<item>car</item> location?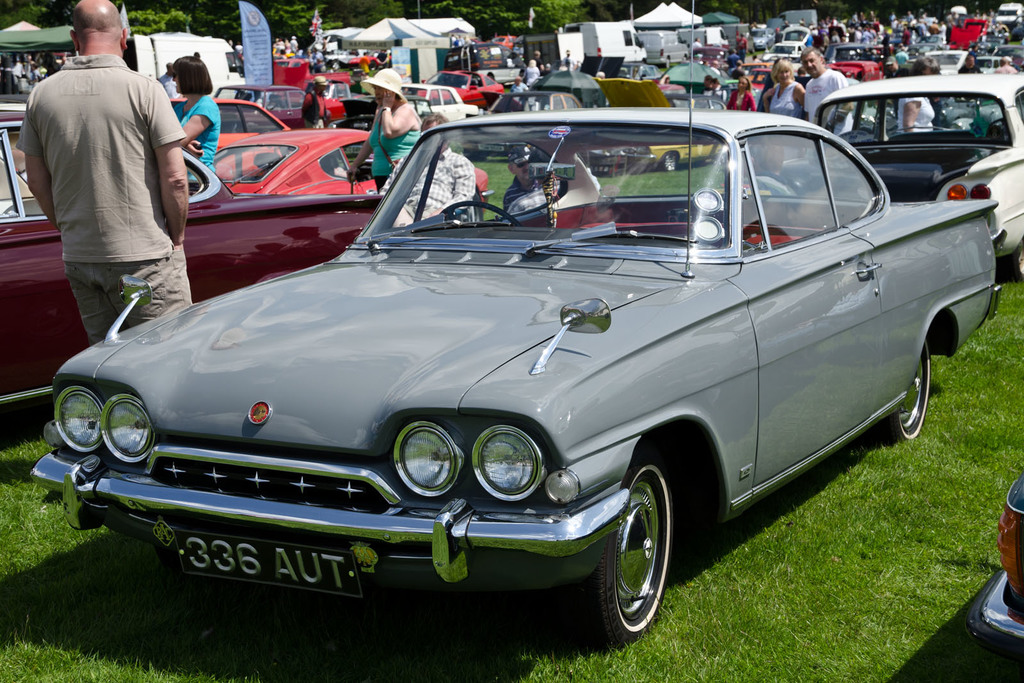
{"left": 0, "top": 93, "right": 385, "bottom": 412}
